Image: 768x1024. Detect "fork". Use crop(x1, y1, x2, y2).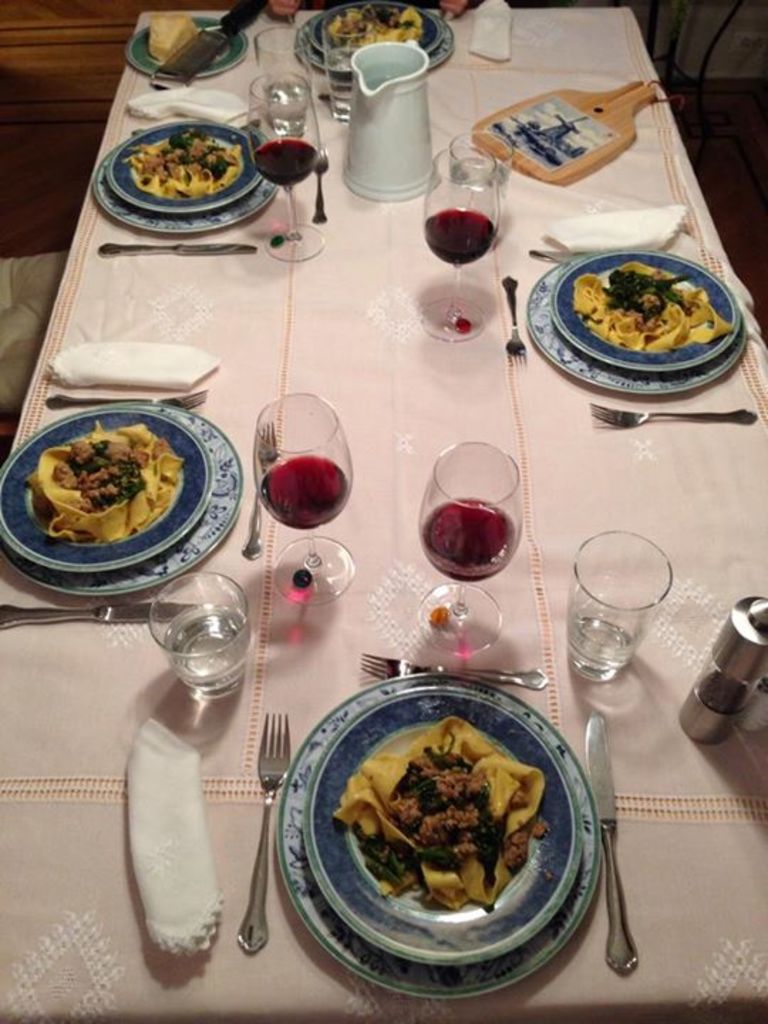
crop(41, 388, 208, 411).
